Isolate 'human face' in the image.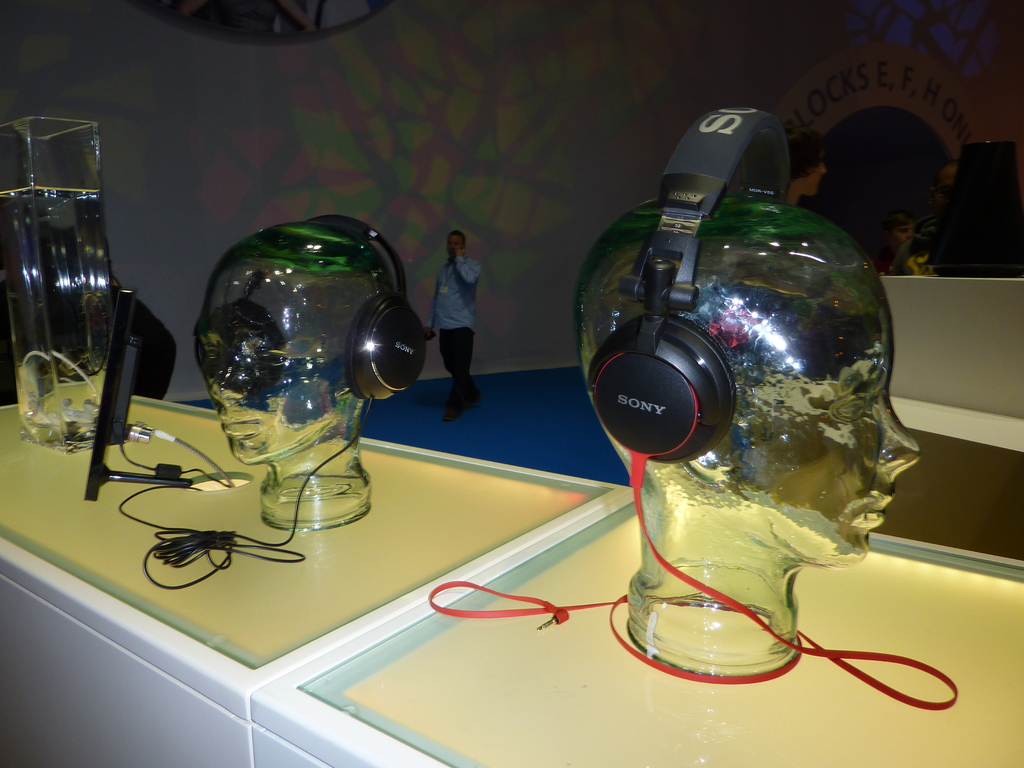
Isolated region: l=933, t=168, r=957, b=215.
